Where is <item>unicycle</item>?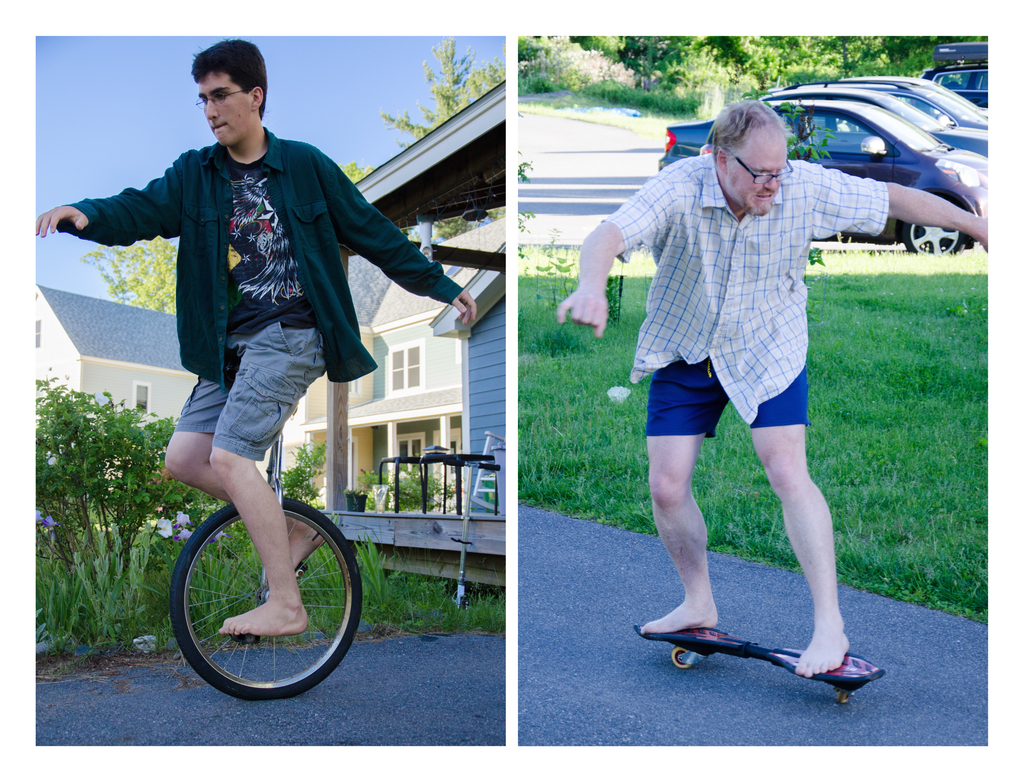
pyautogui.locateOnScreen(167, 362, 368, 703).
